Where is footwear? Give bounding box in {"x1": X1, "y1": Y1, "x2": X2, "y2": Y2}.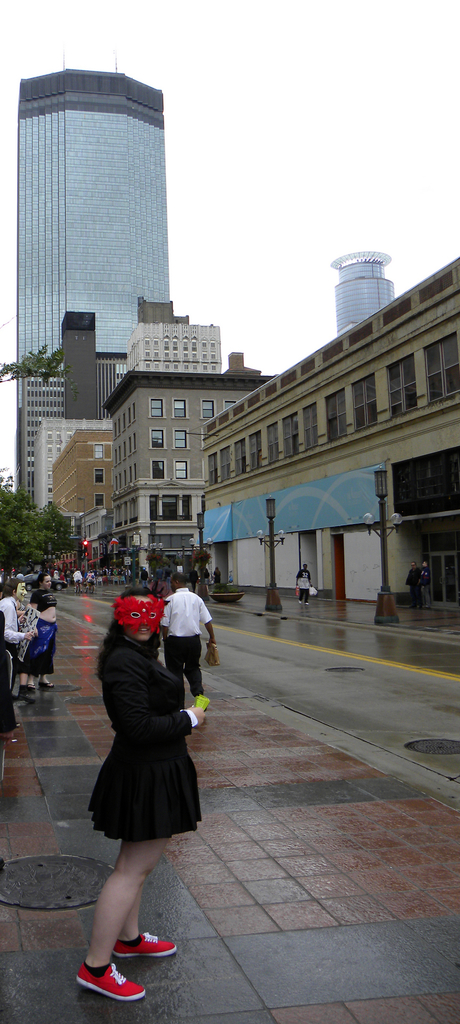
{"x1": 116, "y1": 930, "x2": 186, "y2": 958}.
